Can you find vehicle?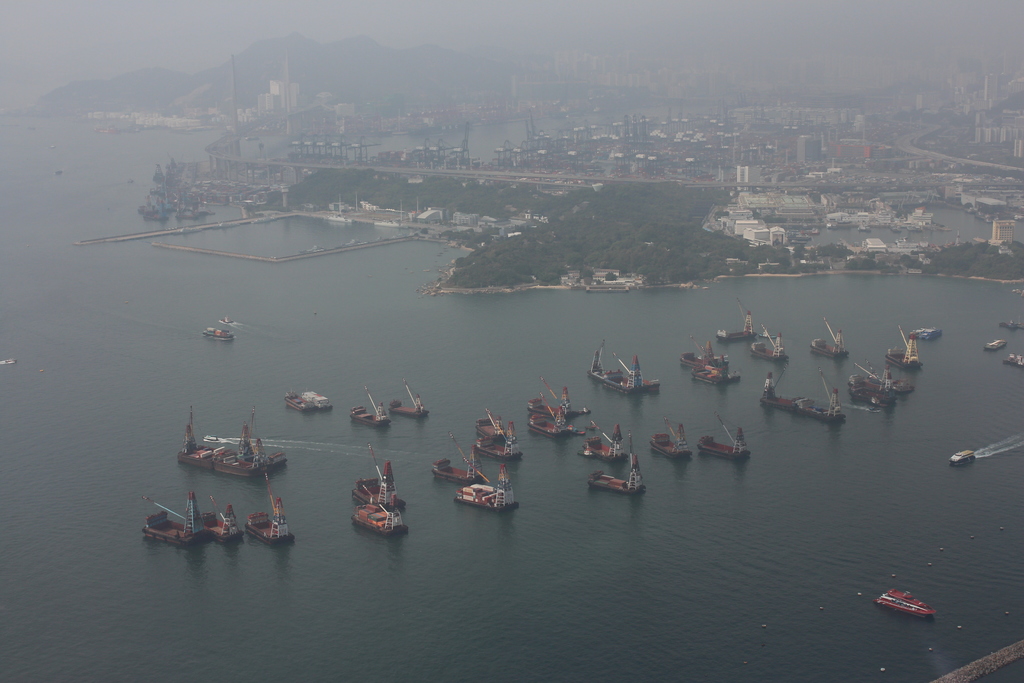
Yes, bounding box: 351,383,383,433.
